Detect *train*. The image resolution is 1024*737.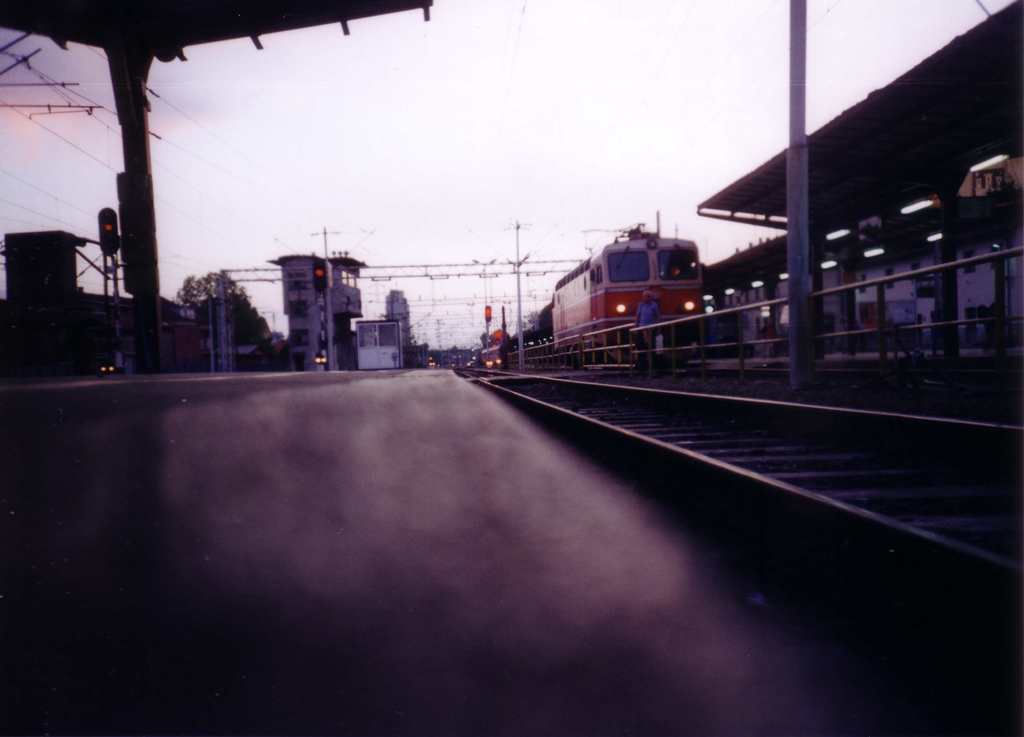
locate(553, 227, 703, 353).
